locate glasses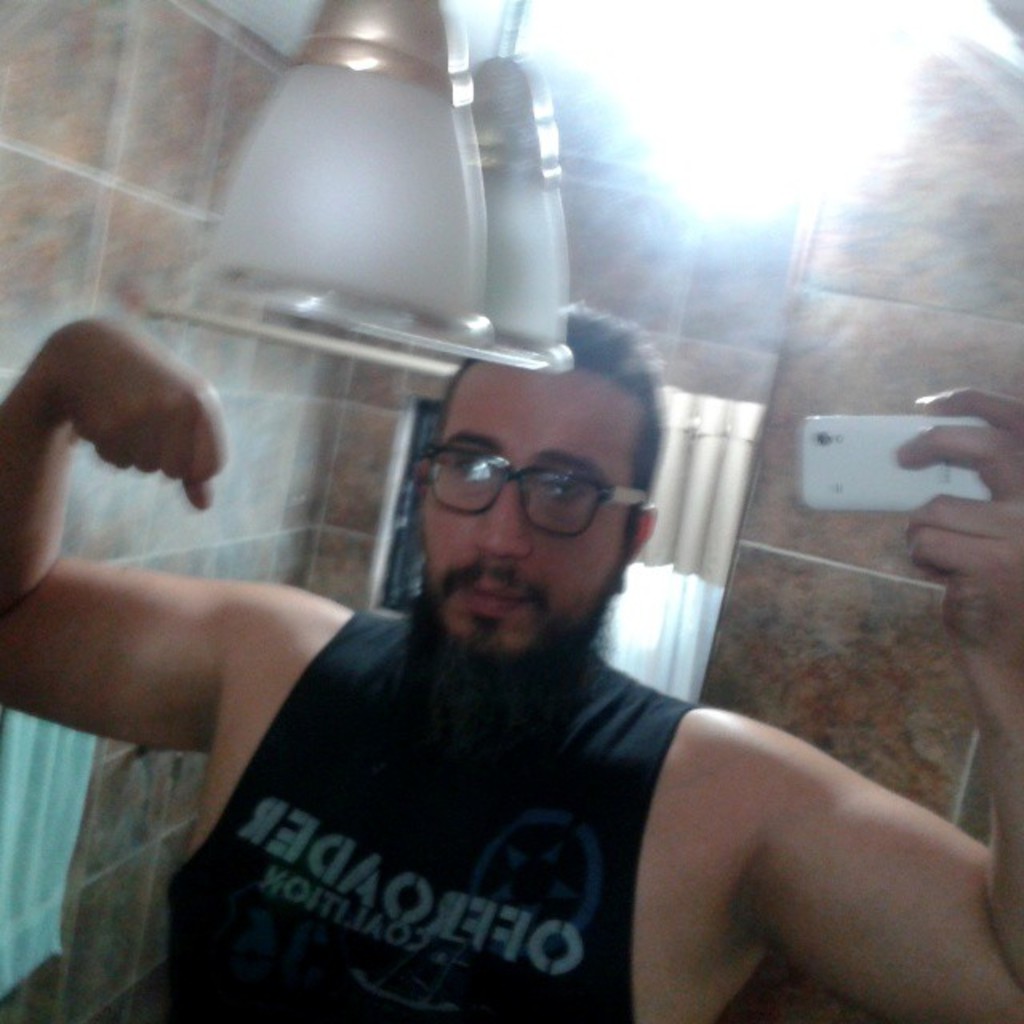
422,443,656,546
